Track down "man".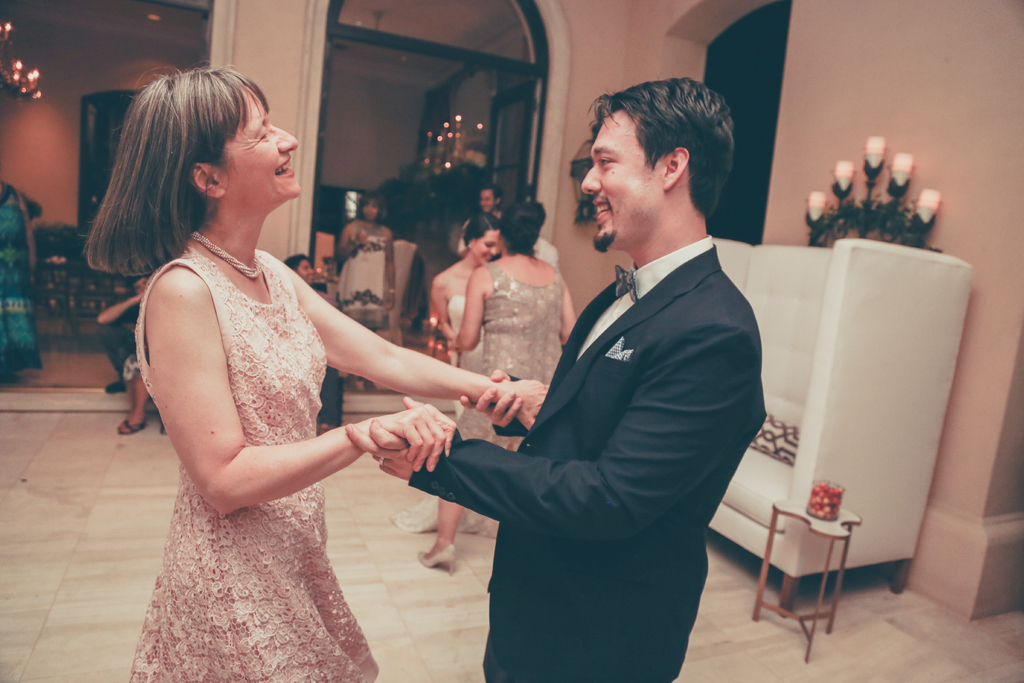
Tracked to <bbox>477, 187, 497, 215</bbox>.
